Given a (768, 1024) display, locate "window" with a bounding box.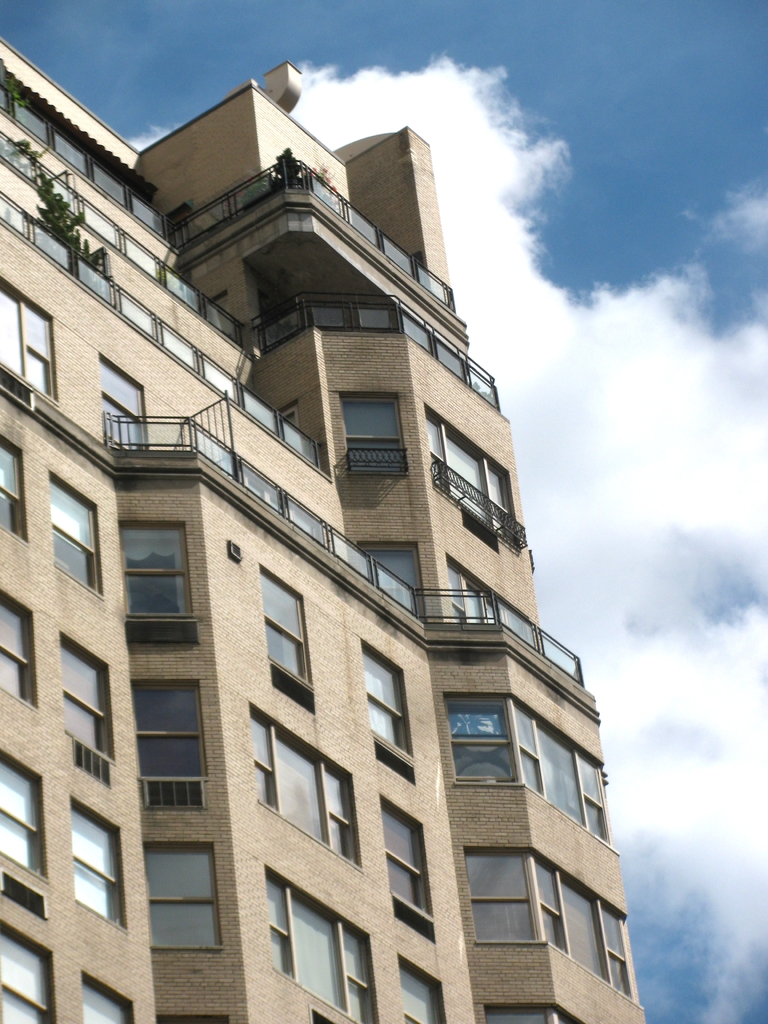
Located: (left=117, top=516, right=196, bottom=627).
